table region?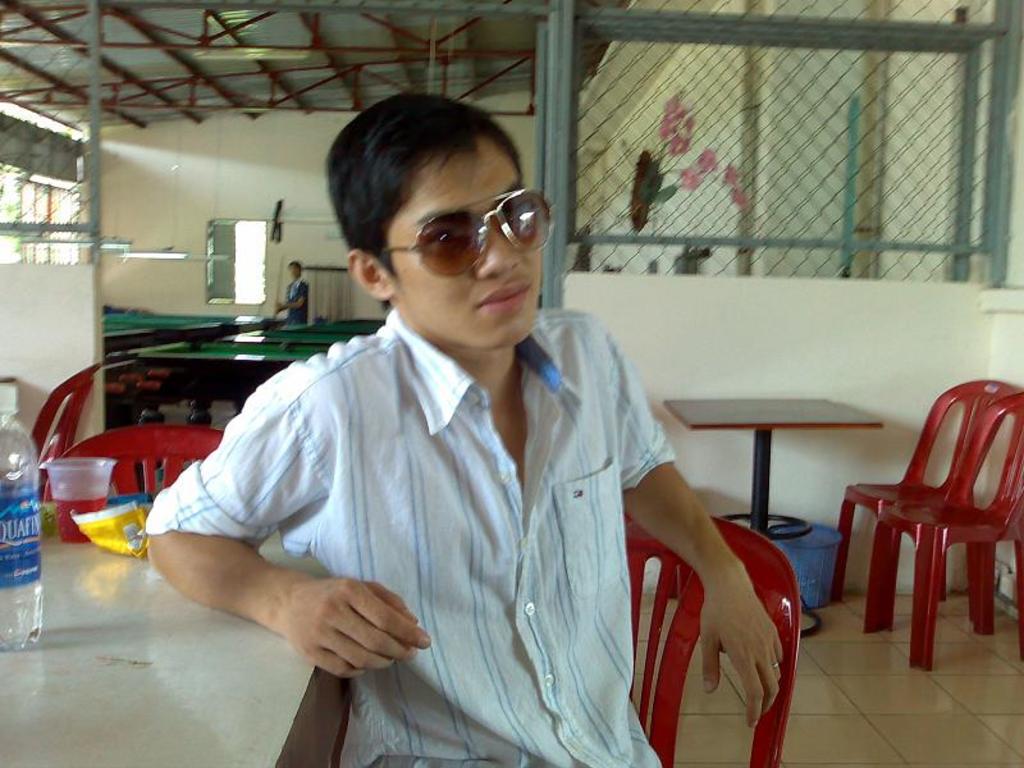
l=0, t=499, r=353, b=767
